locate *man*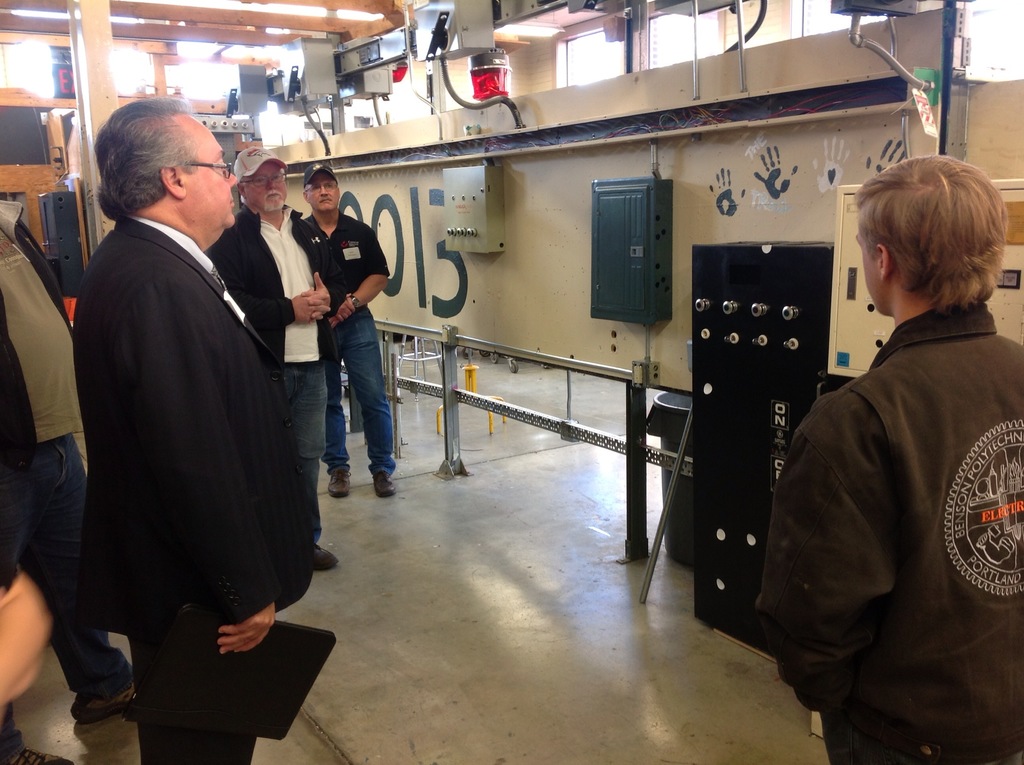
bbox=[302, 162, 397, 499]
